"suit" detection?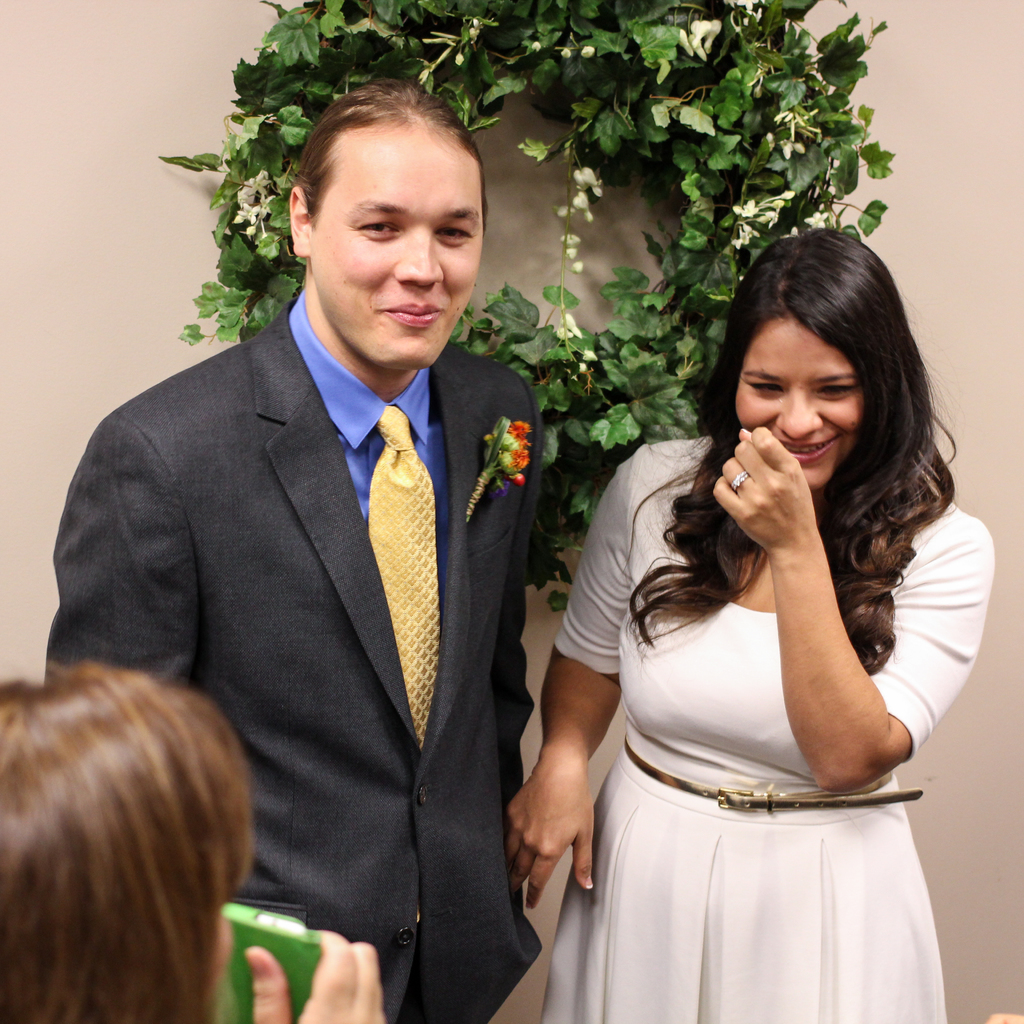
70 150 594 1000
